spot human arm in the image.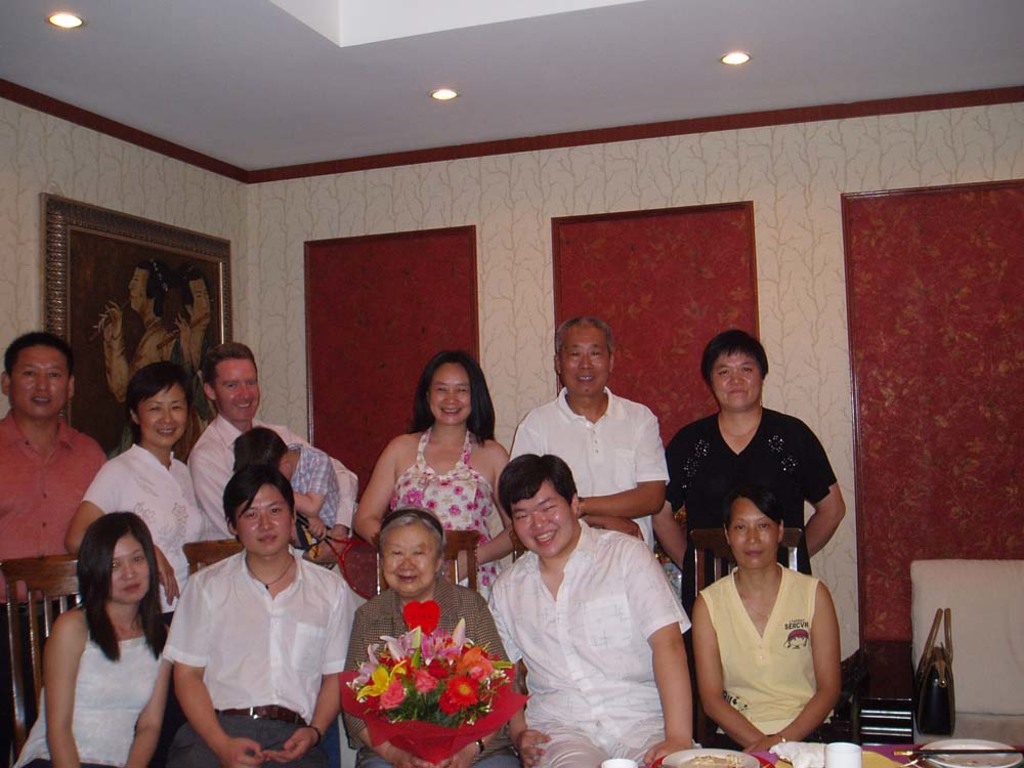
human arm found at {"x1": 122, "y1": 604, "x2": 170, "y2": 767}.
